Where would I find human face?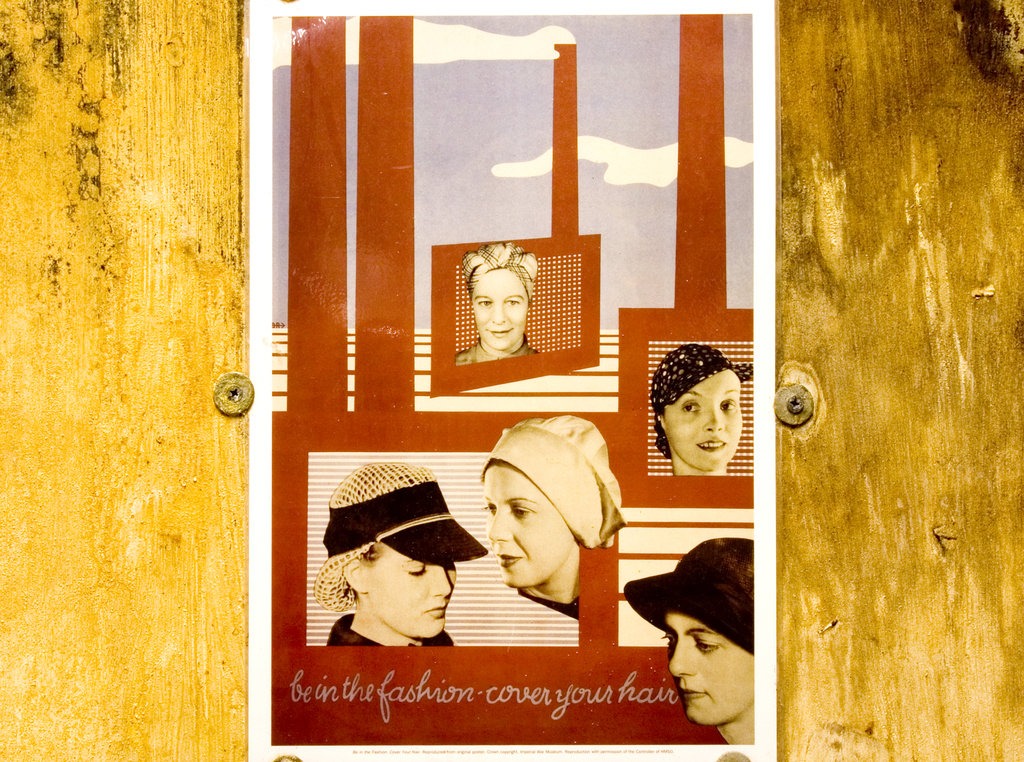
At region(663, 372, 742, 473).
